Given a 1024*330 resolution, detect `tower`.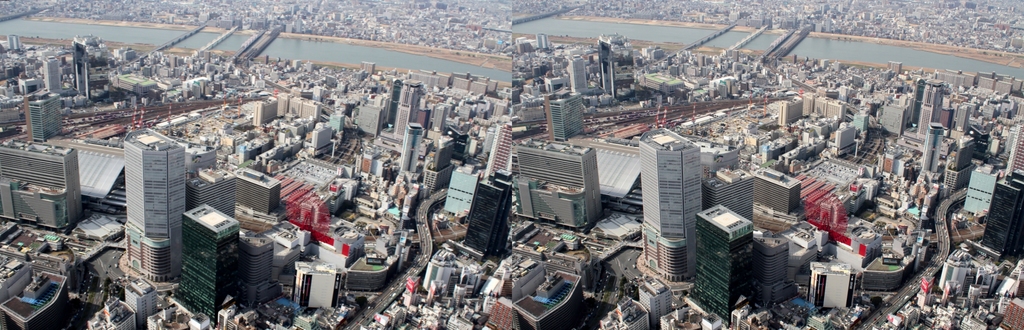
(x1=399, y1=129, x2=422, y2=167).
